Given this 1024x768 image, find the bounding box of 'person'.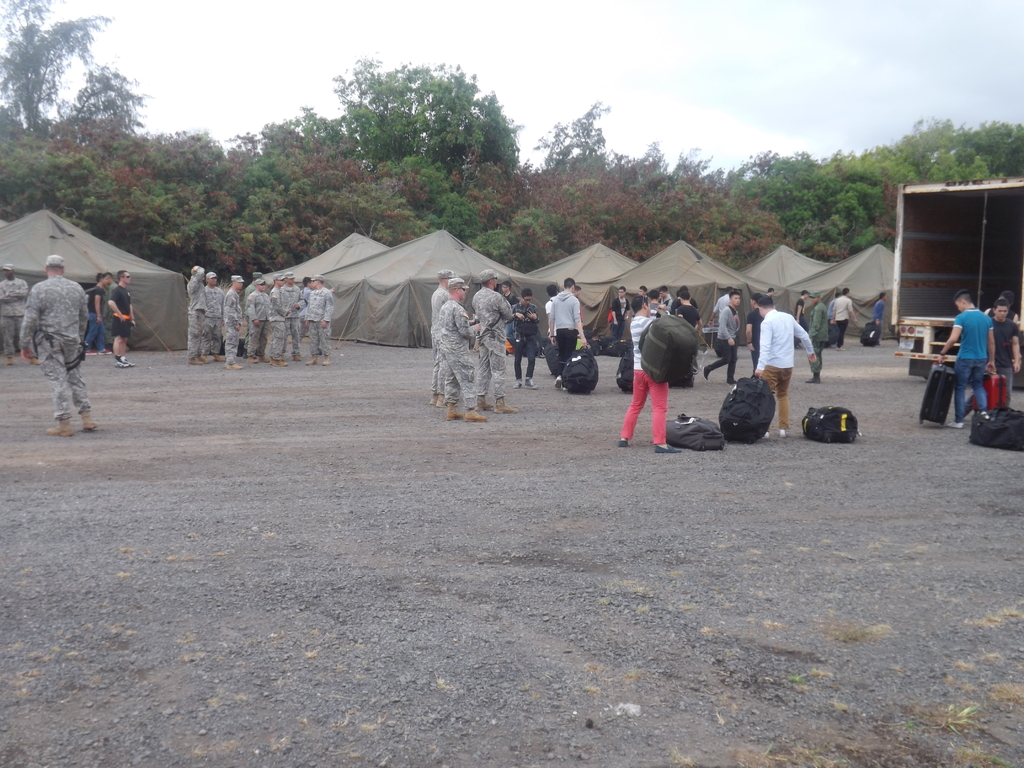
{"left": 305, "top": 278, "right": 334, "bottom": 365}.
